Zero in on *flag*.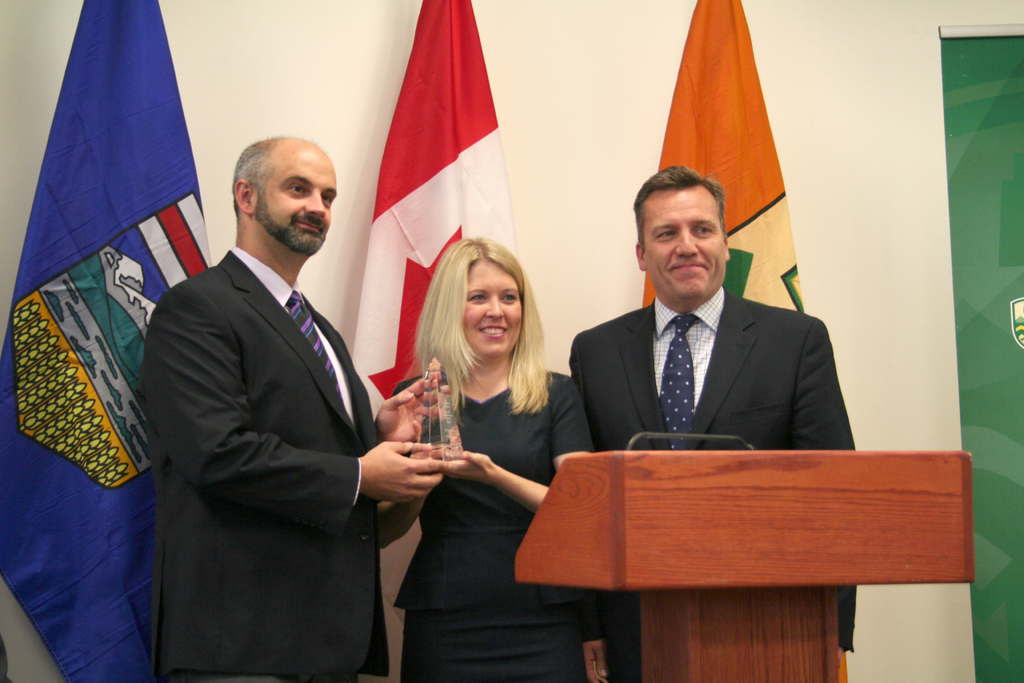
Zeroed in: 348:0:524:406.
